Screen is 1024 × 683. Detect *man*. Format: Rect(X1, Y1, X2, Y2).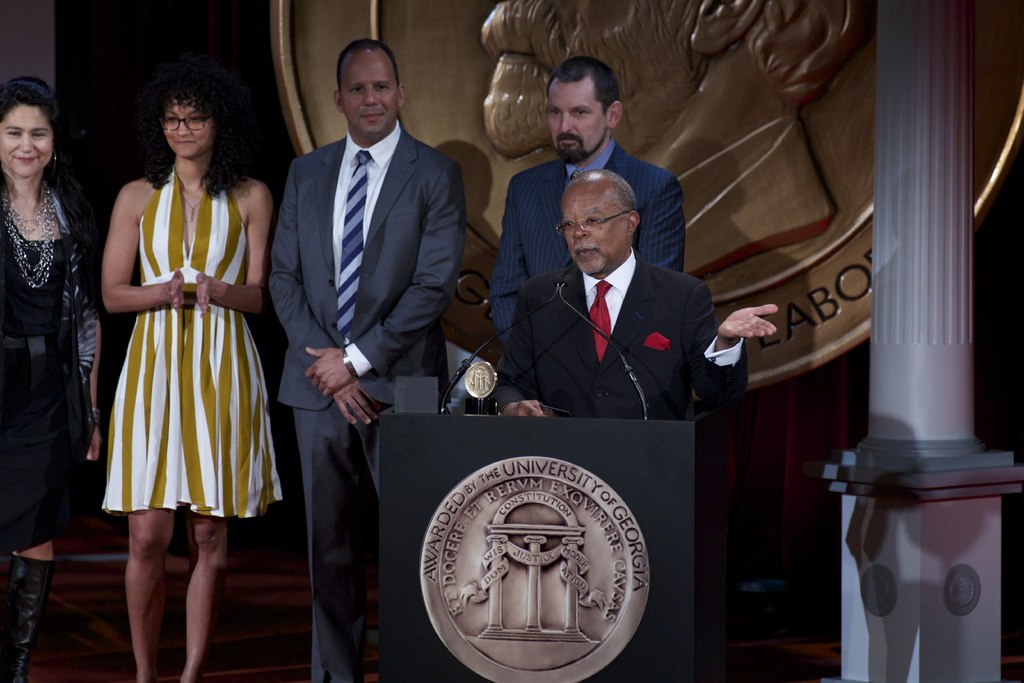
Rect(486, 56, 682, 345).
